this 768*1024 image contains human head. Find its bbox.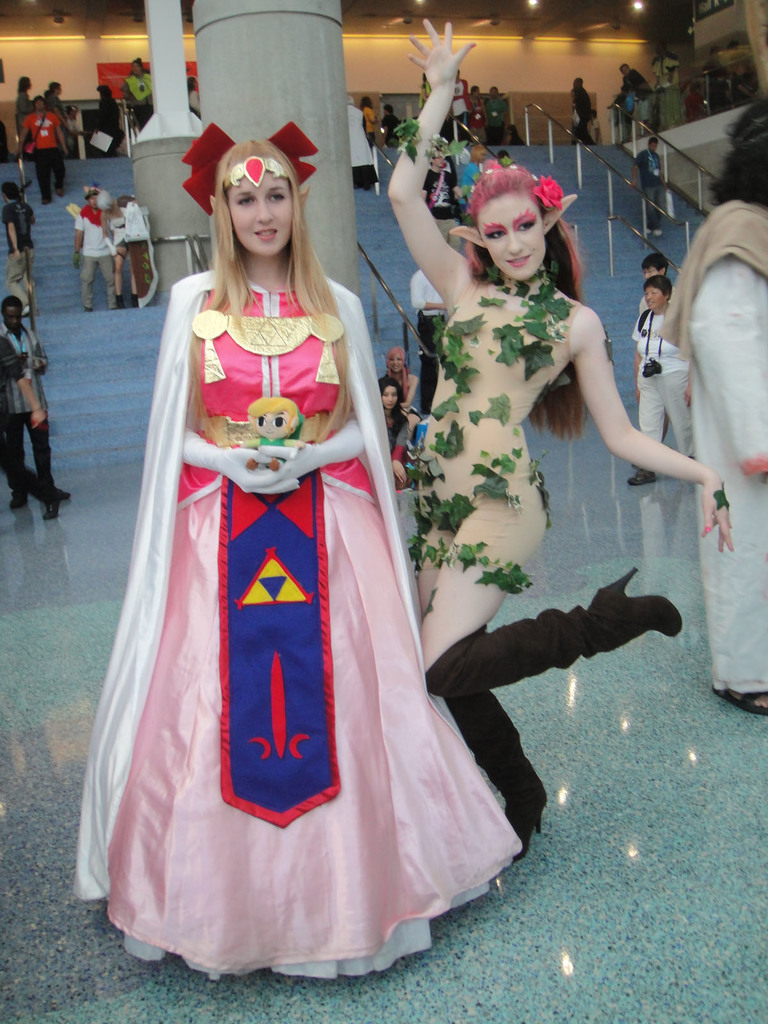
[x1=383, y1=100, x2=397, y2=118].
